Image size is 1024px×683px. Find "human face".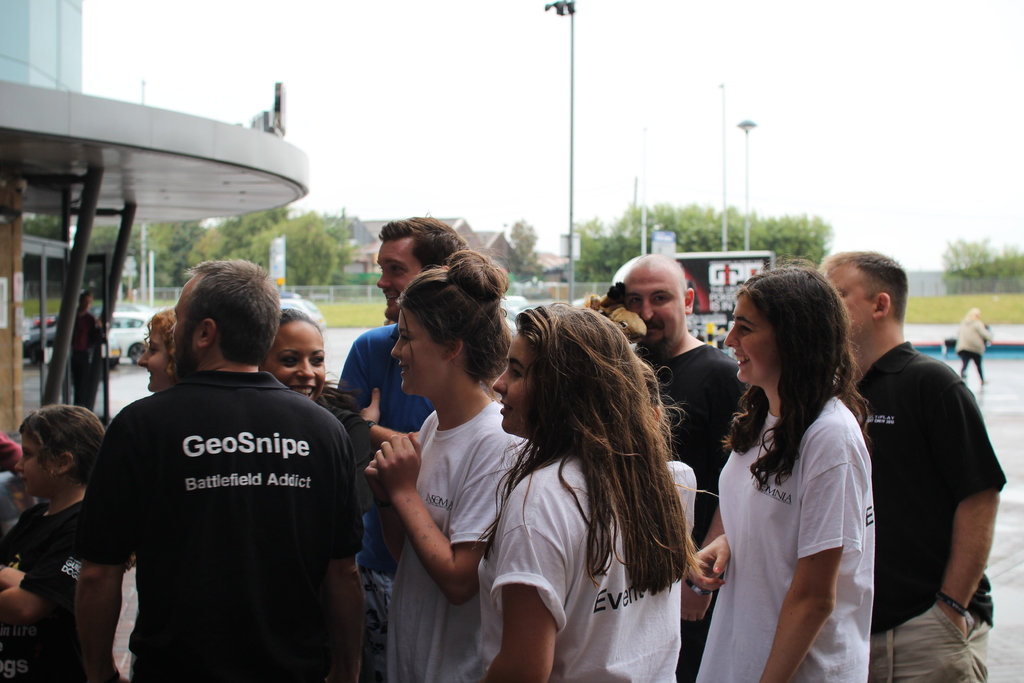
(13, 436, 50, 495).
